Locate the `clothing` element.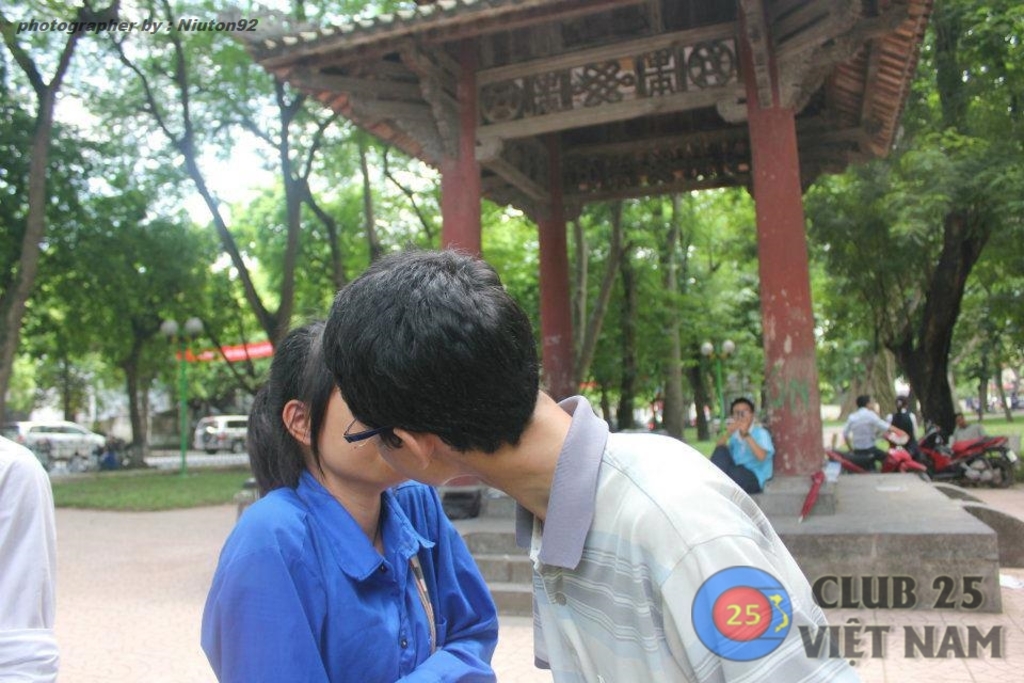
Element bbox: box(703, 417, 775, 491).
